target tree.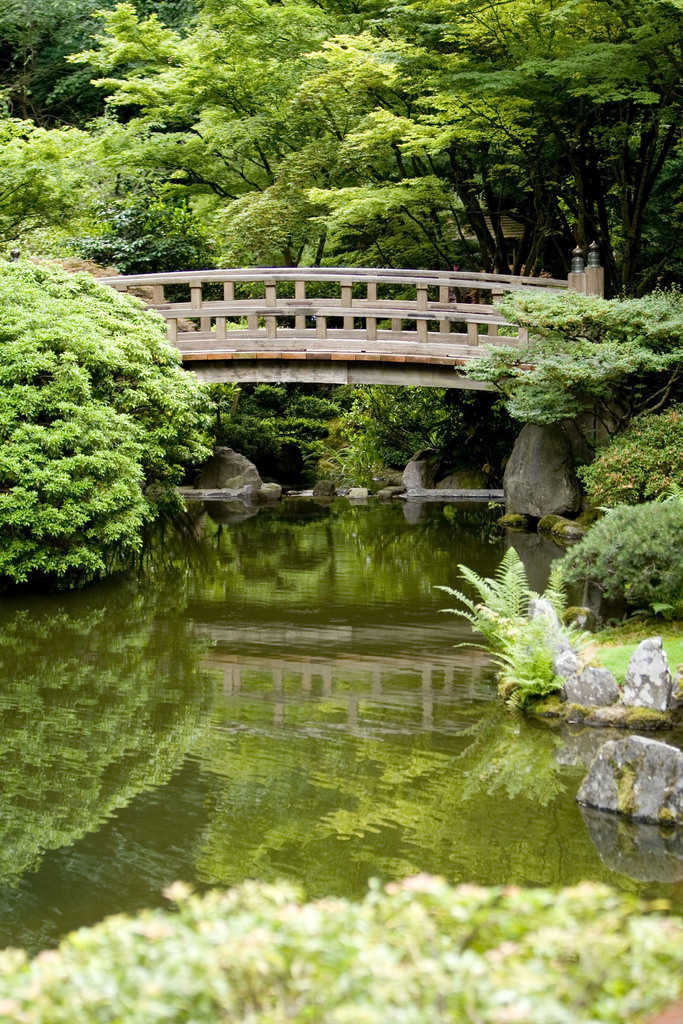
Target region: detection(438, 285, 682, 472).
